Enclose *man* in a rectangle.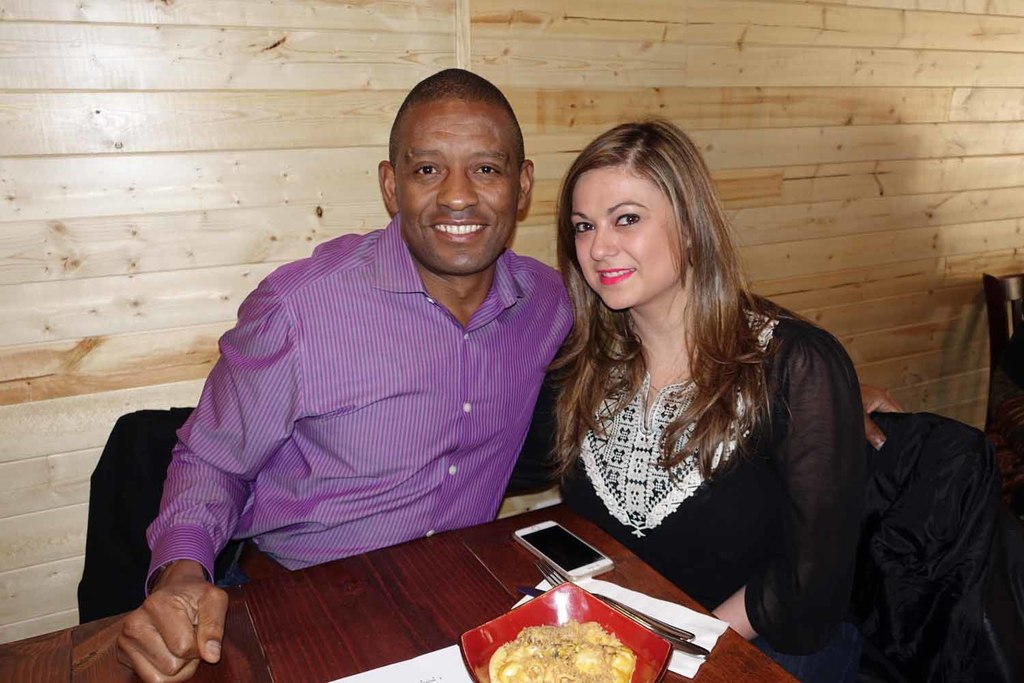
127, 74, 588, 644.
